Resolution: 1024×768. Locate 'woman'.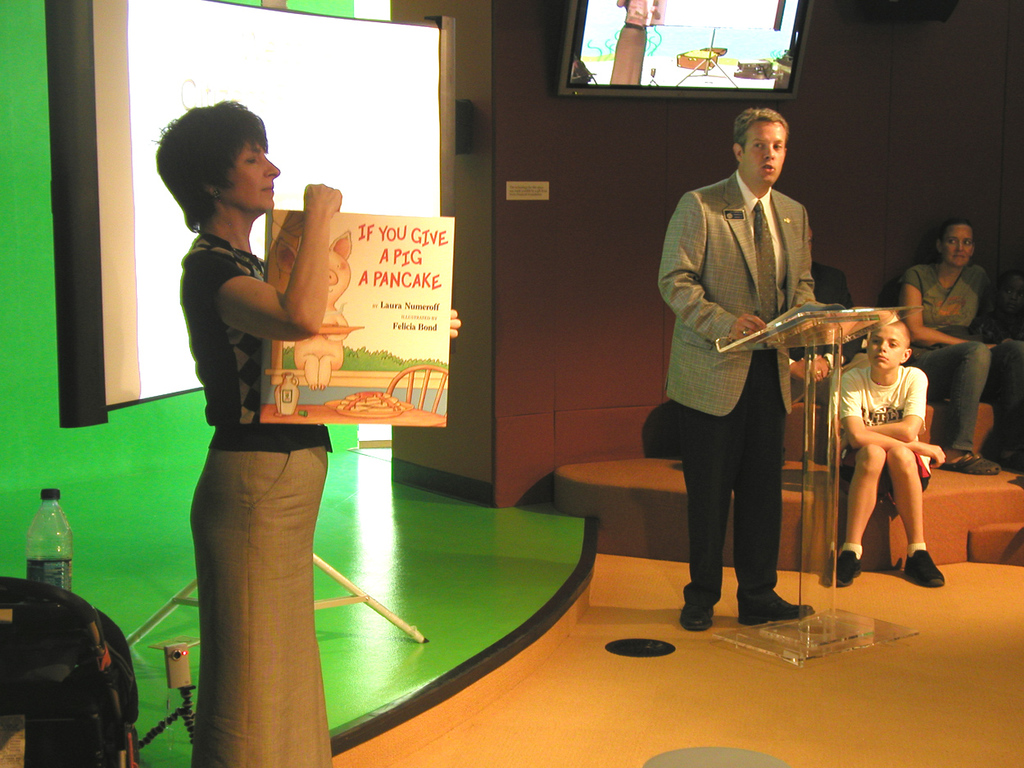
l=896, t=218, r=1023, b=475.
